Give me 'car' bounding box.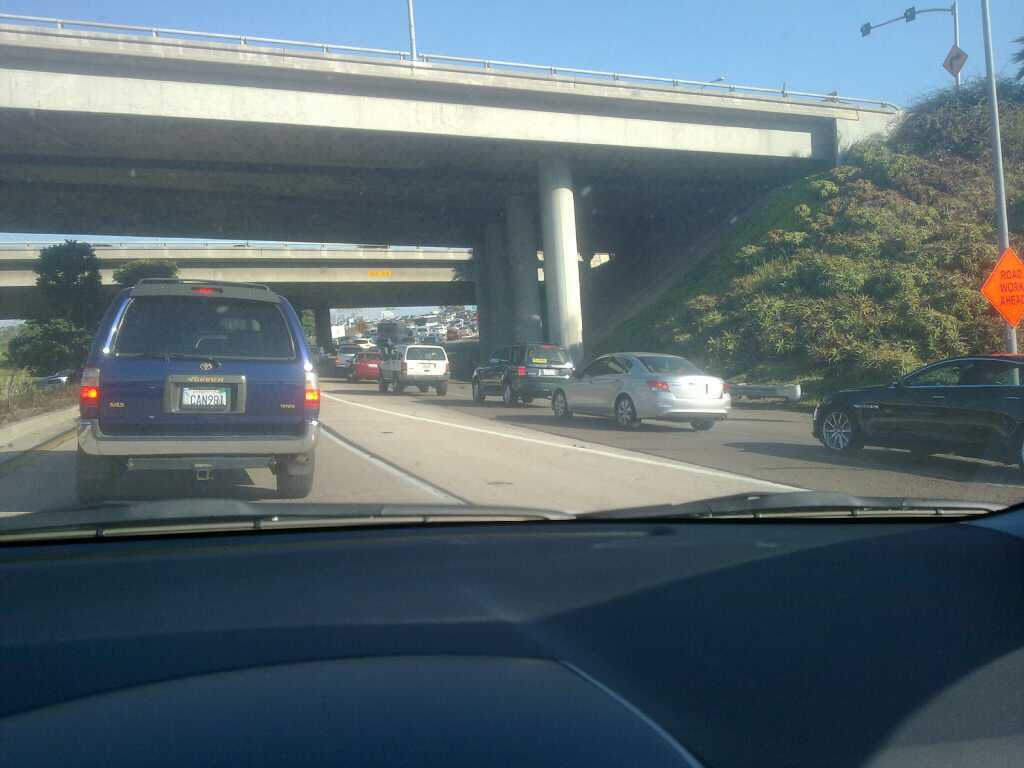
bbox=[1, 0, 1023, 767].
